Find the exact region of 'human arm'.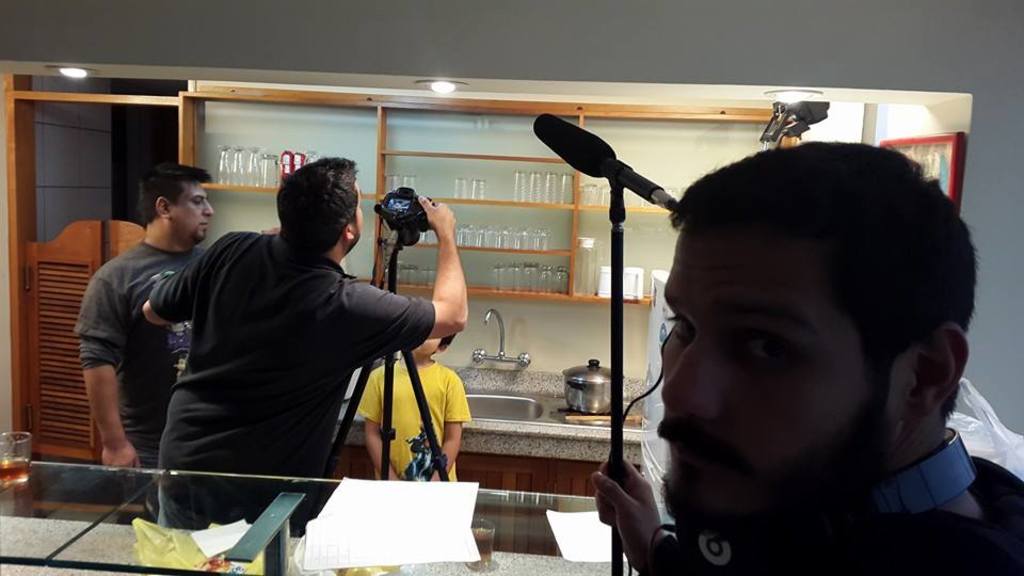
Exact region: detection(429, 372, 470, 492).
